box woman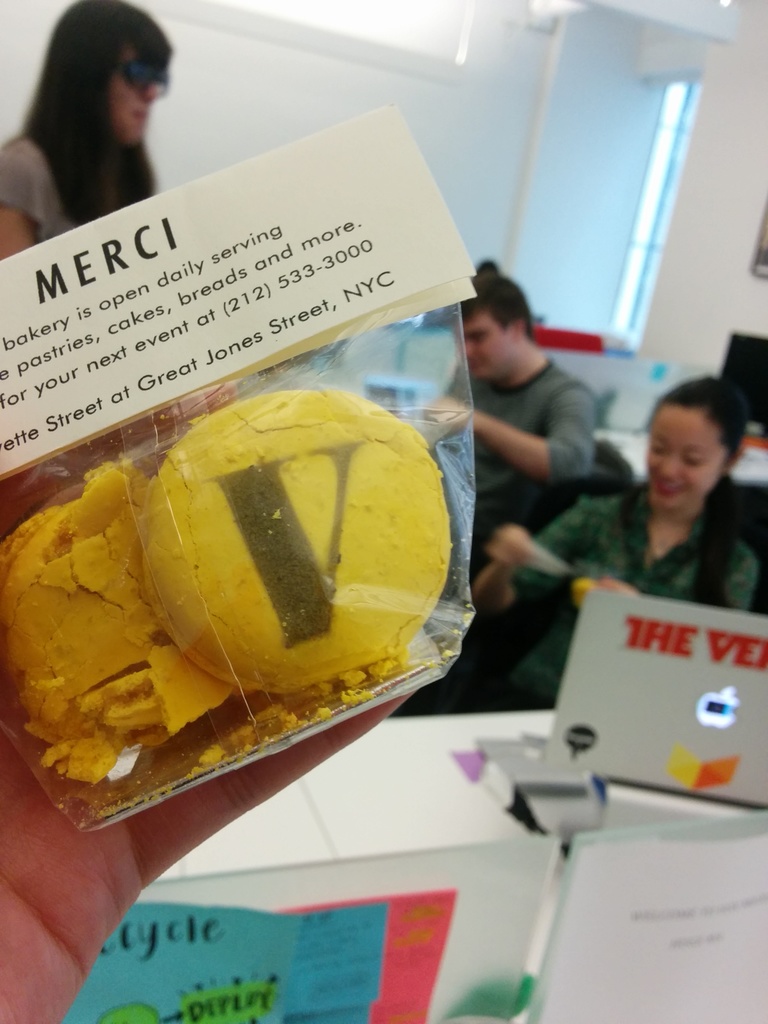
rect(0, 3, 193, 211)
